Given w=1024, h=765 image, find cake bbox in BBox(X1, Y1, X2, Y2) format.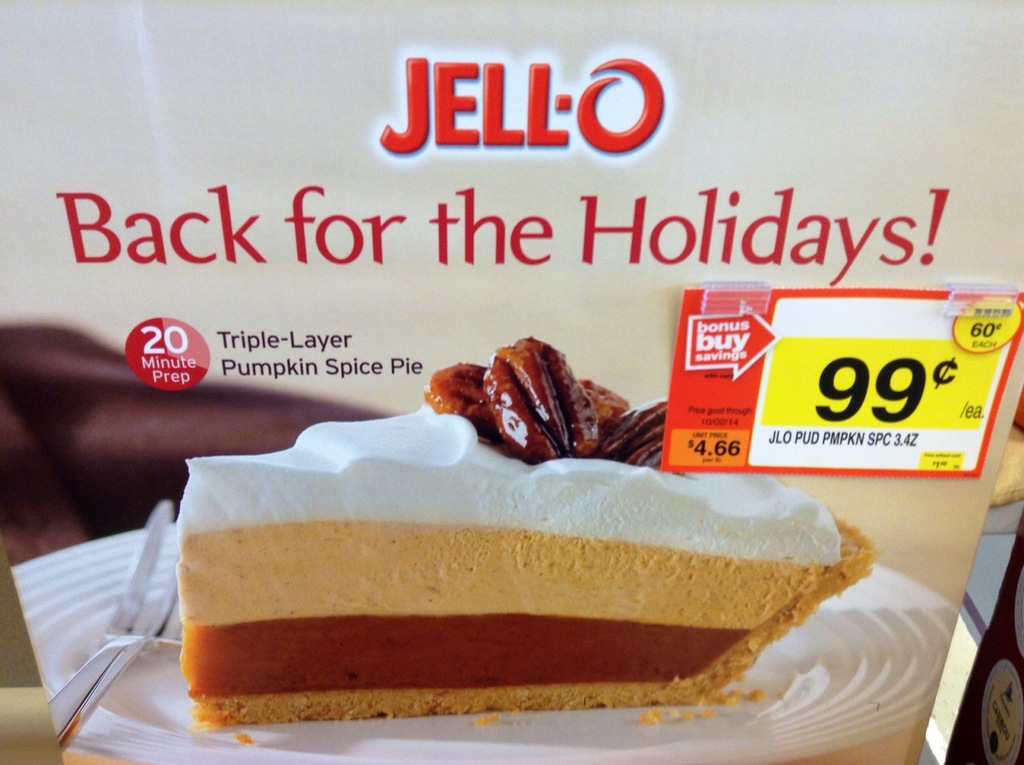
BBox(179, 335, 879, 730).
